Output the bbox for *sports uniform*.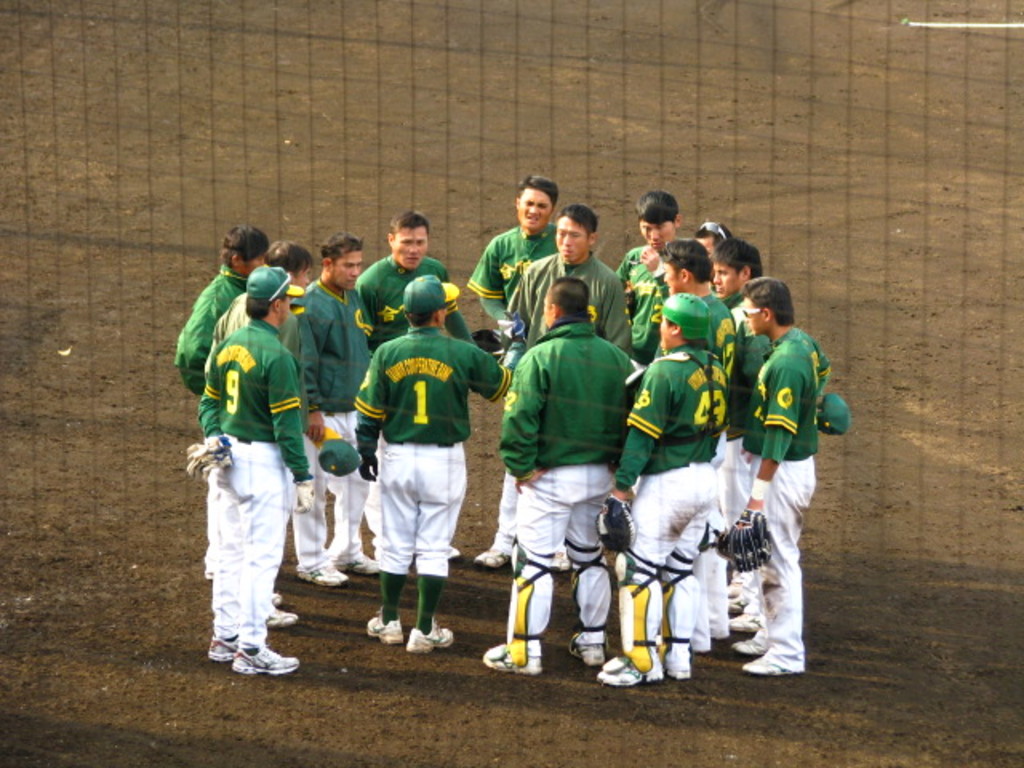
bbox=(651, 294, 736, 638).
